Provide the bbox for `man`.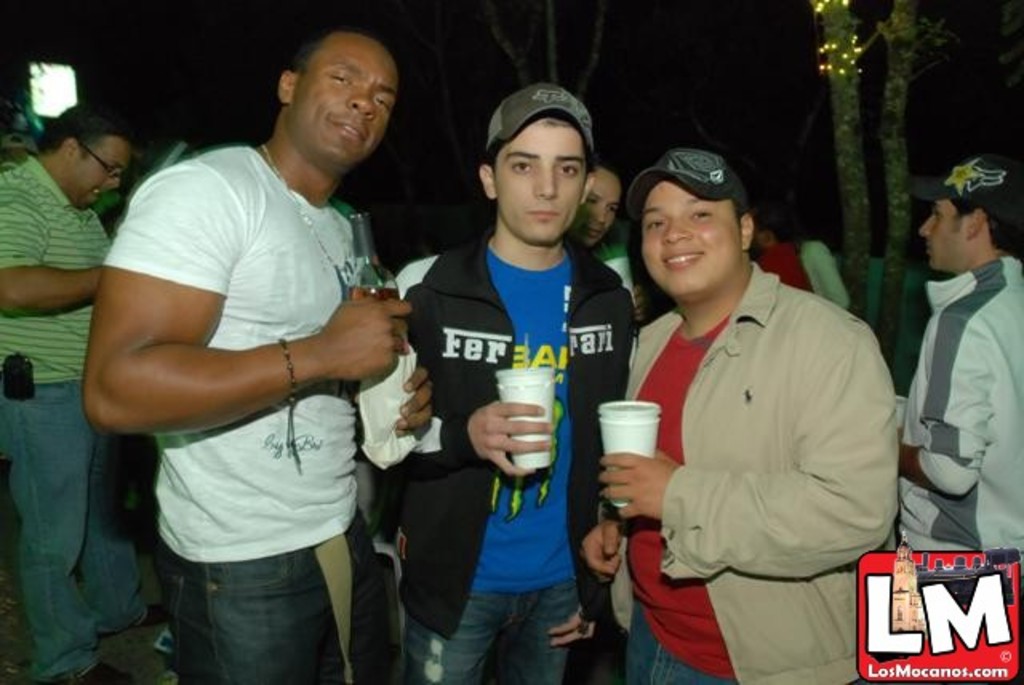
{"x1": 875, "y1": 94, "x2": 1018, "y2": 635}.
